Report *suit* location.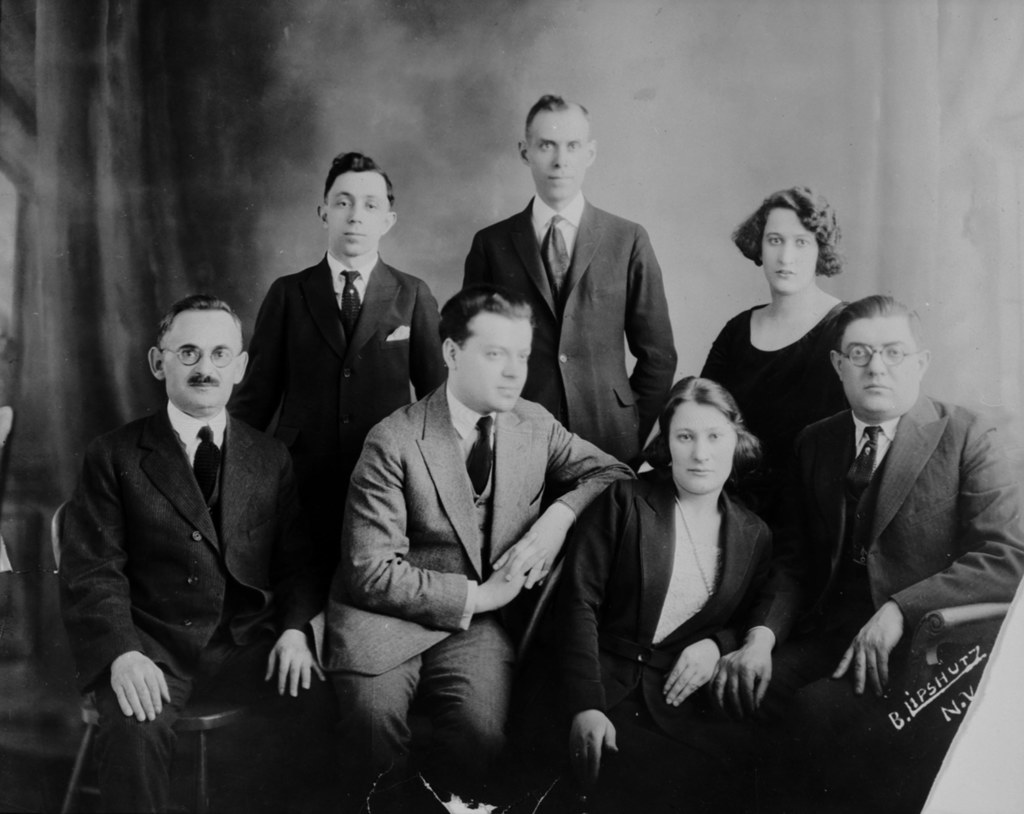
Report: (left=61, top=313, right=318, bottom=780).
